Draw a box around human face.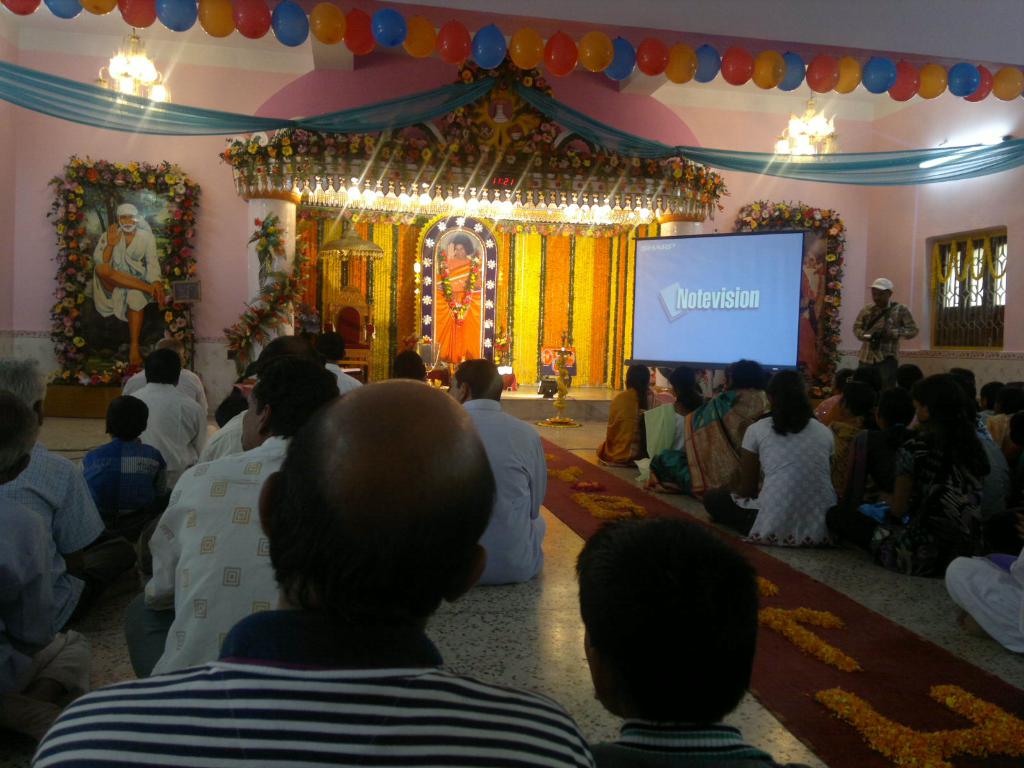
locate(120, 214, 140, 232).
